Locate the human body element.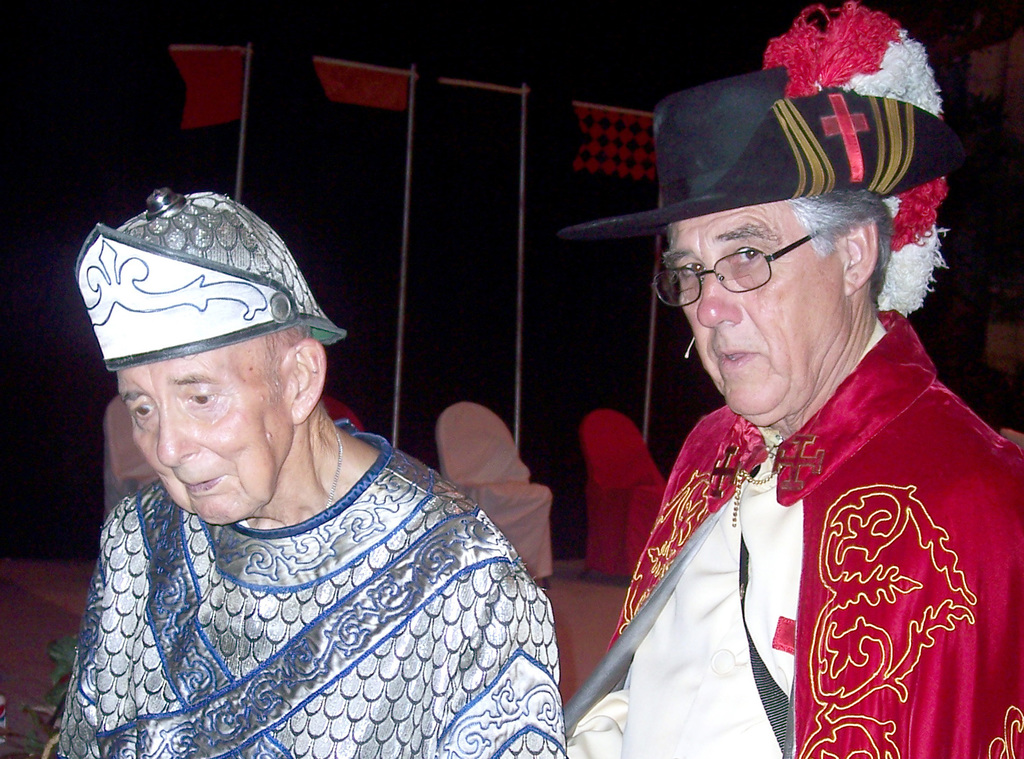
Element bbox: <region>561, 184, 1019, 757</region>.
